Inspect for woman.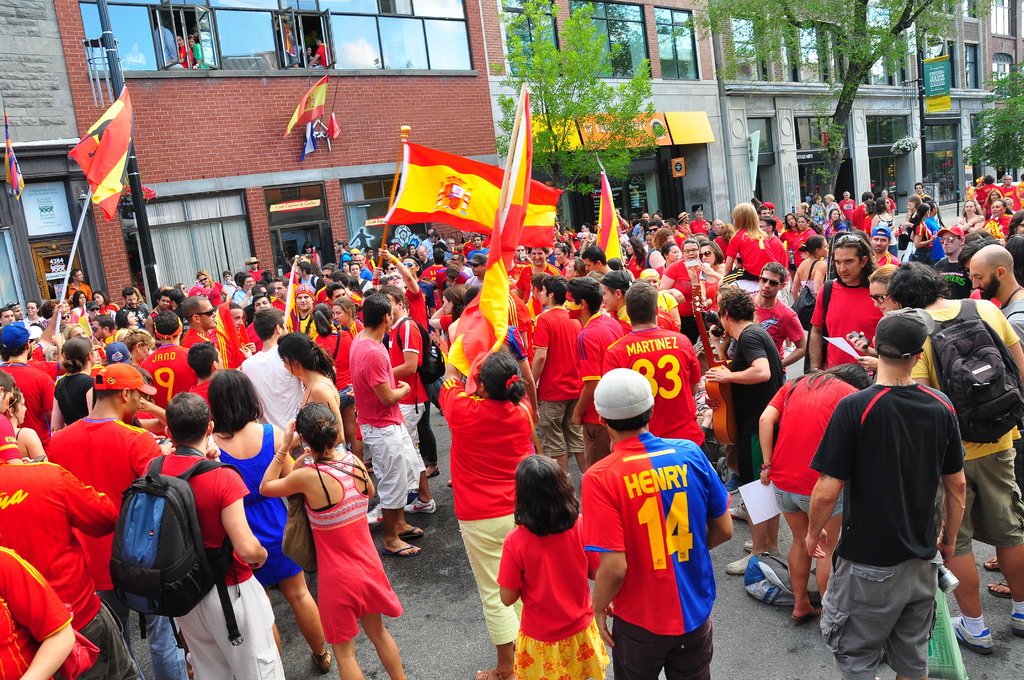
Inspection: [990,197,1015,236].
